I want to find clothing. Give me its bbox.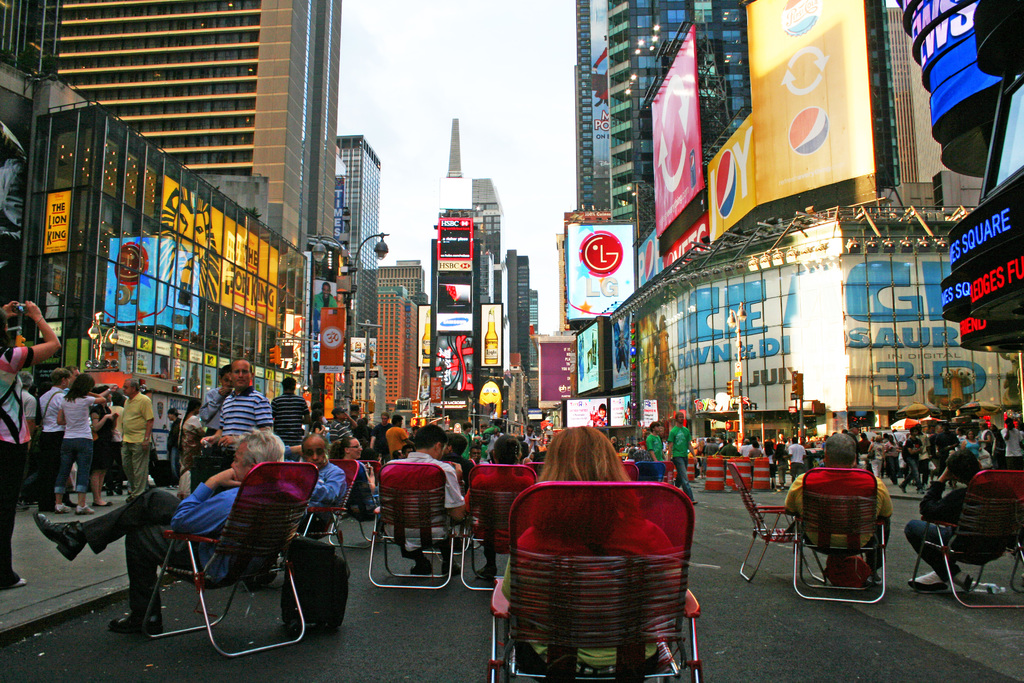
l=307, t=419, r=319, b=434.
